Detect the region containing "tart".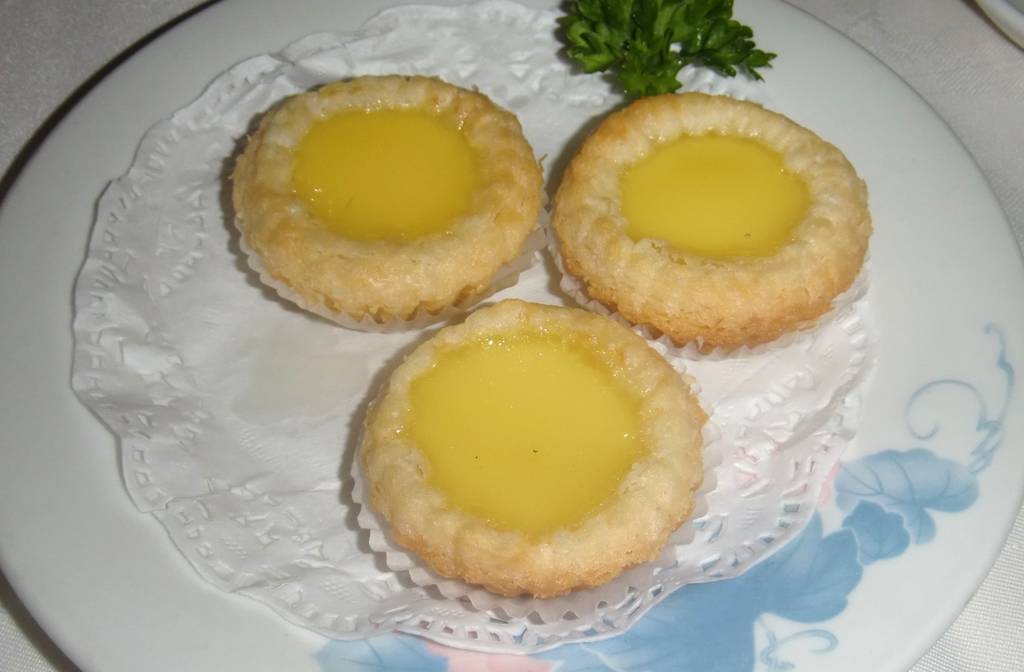
bbox=[339, 313, 707, 595].
